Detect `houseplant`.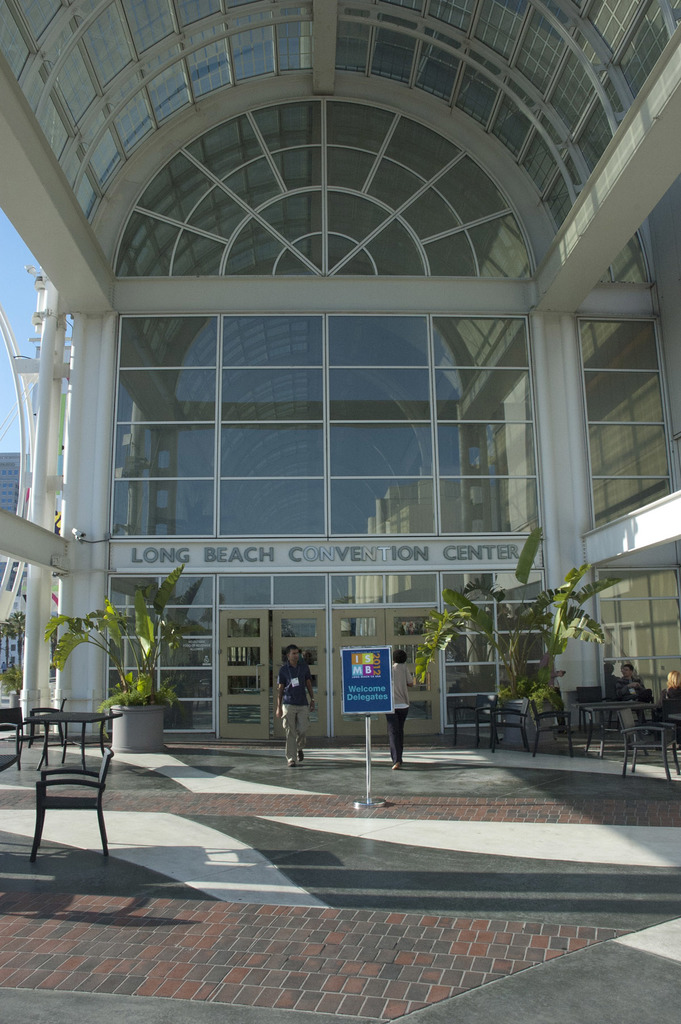
Detected at 2 616 37 740.
